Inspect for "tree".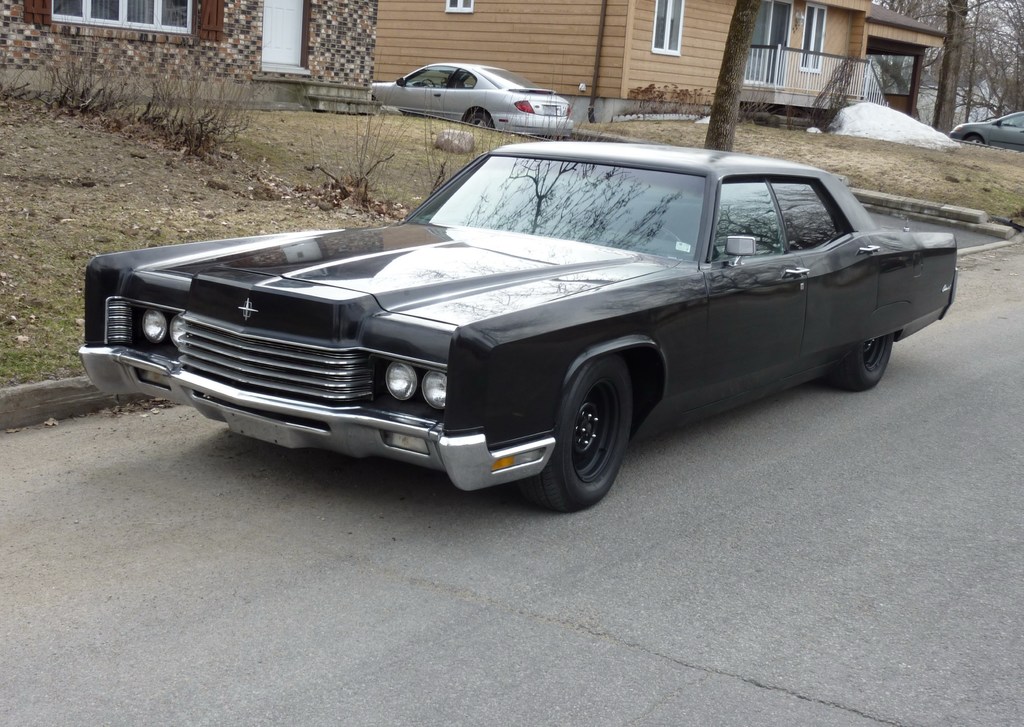
Inspection: (x1=881, y1=0, x2=1023, y2=136).
